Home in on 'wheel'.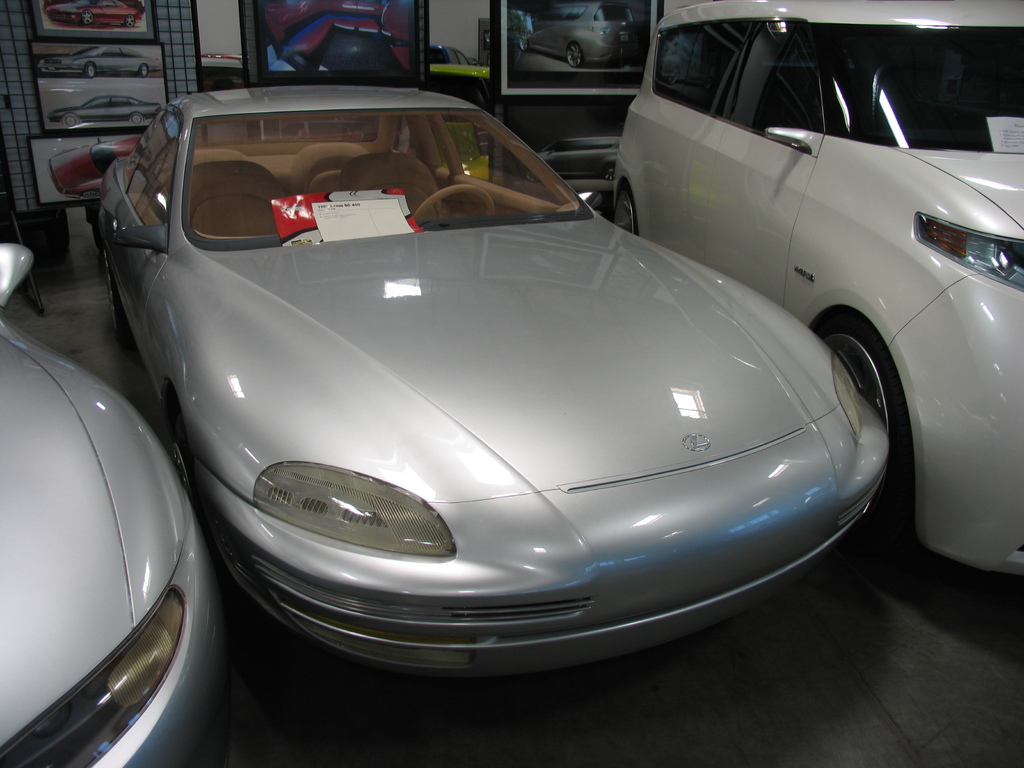
Homed in at 410:186:499:232.
